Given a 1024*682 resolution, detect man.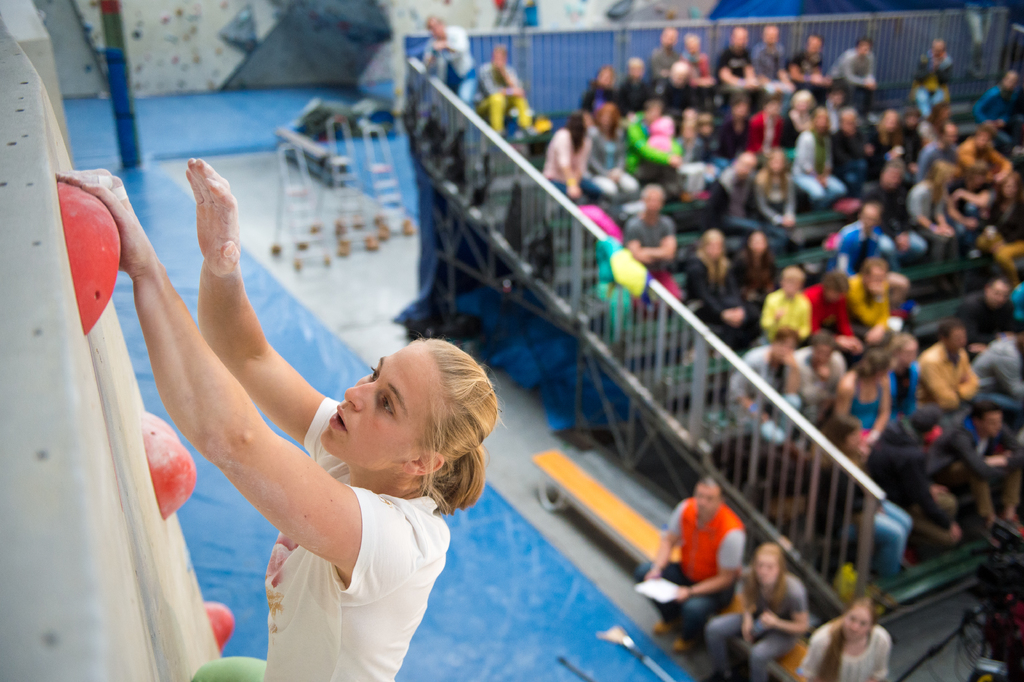
locate(621, 182, 678, 312).
